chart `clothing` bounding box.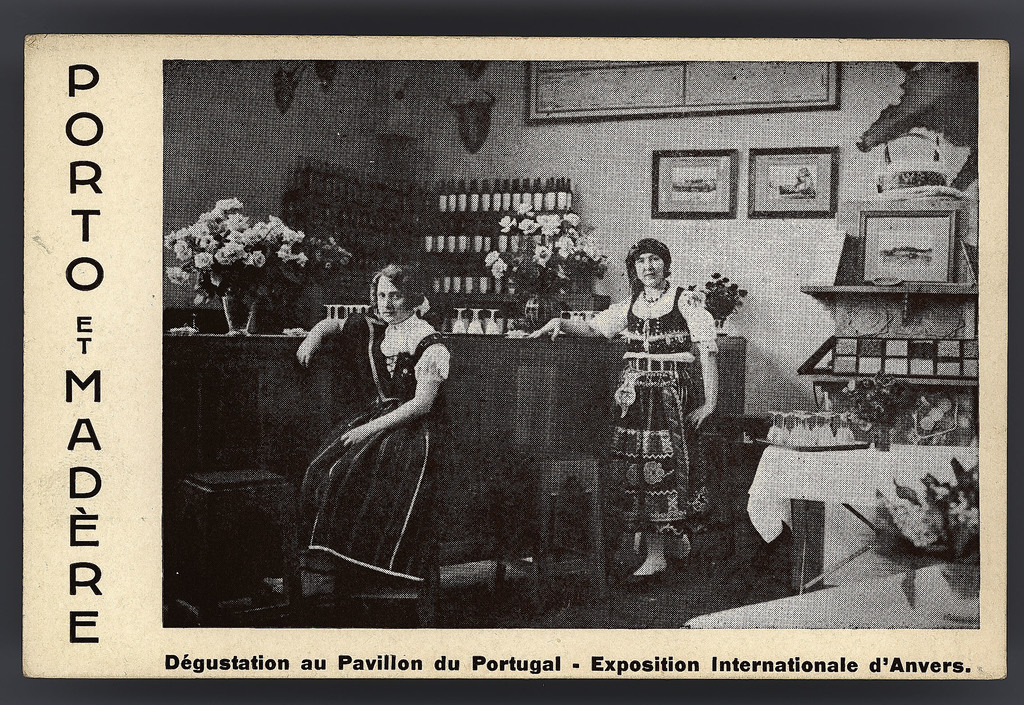
Charted: [left=599, top=275, right=696, bottom=519].
